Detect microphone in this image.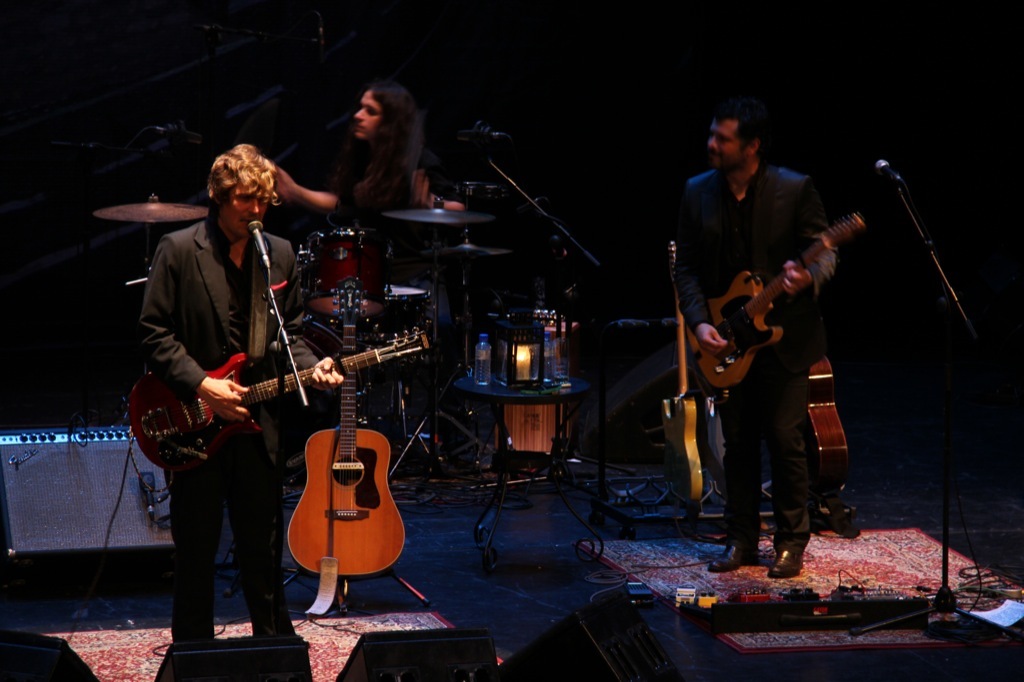
Detection: [x1=879, y1=160, x2=898, y2=178].
